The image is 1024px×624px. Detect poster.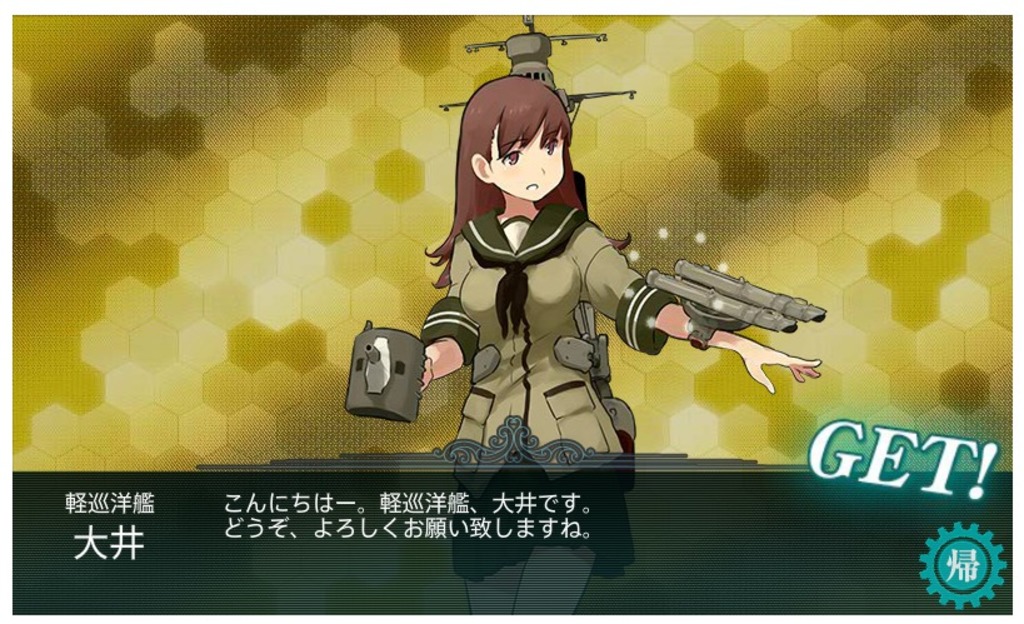
Detection: [left=0, top=0, right=1023, bottom=623].
